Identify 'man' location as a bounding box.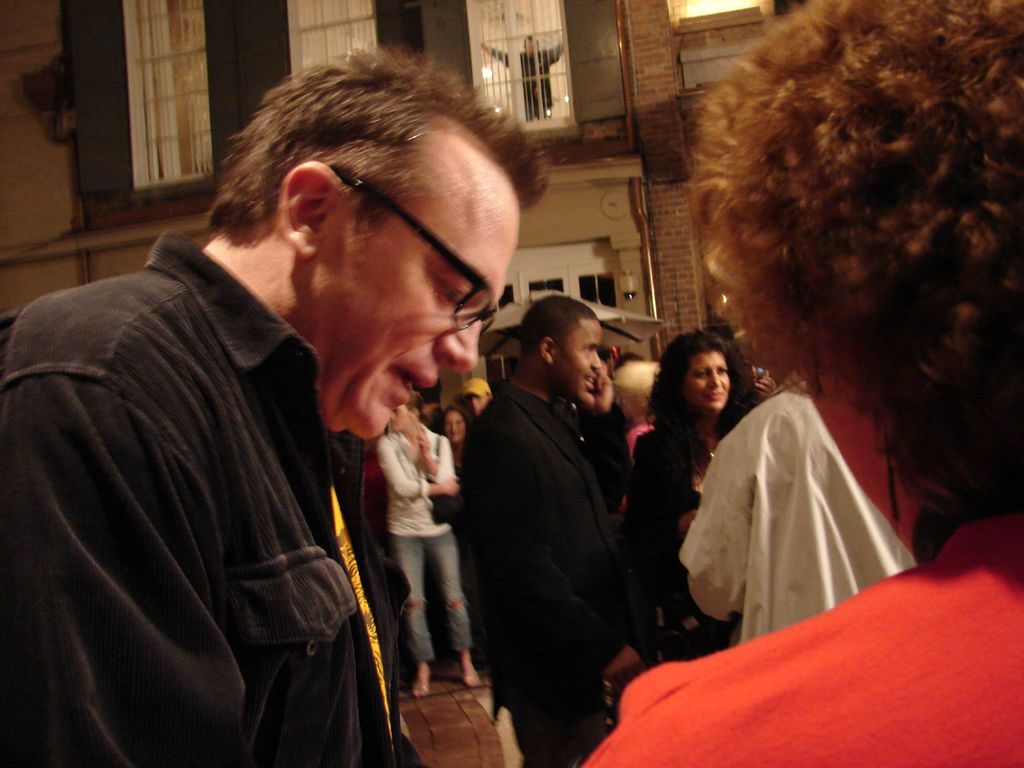
x1=0 y1=42 x2=548 y2=767.
